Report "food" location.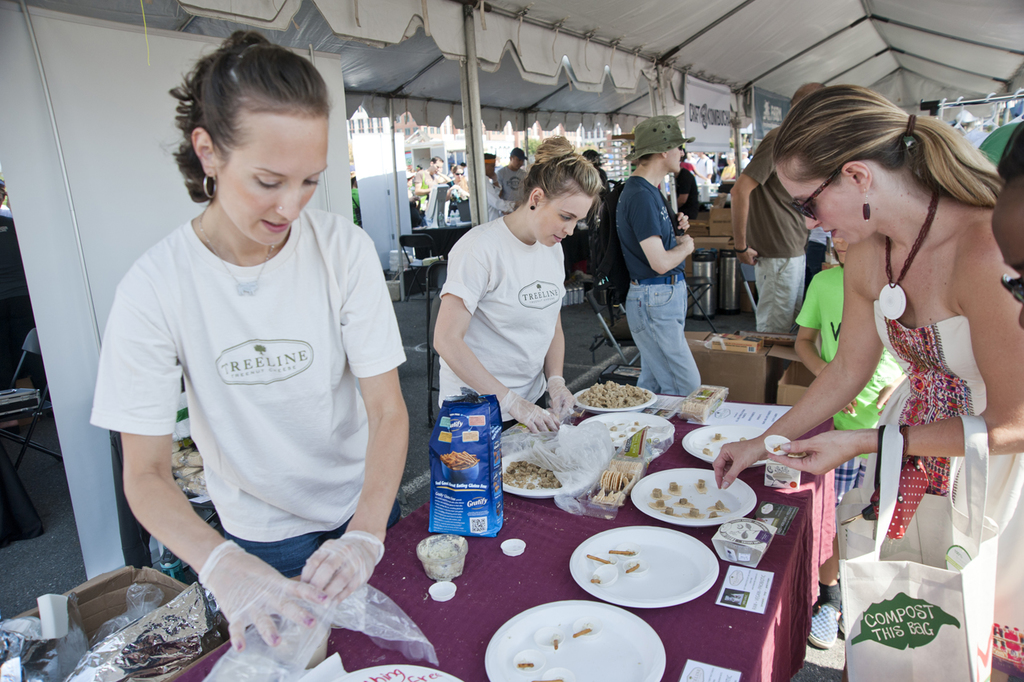
Report: x1=552, y1=633, x2=561, y2=652.
